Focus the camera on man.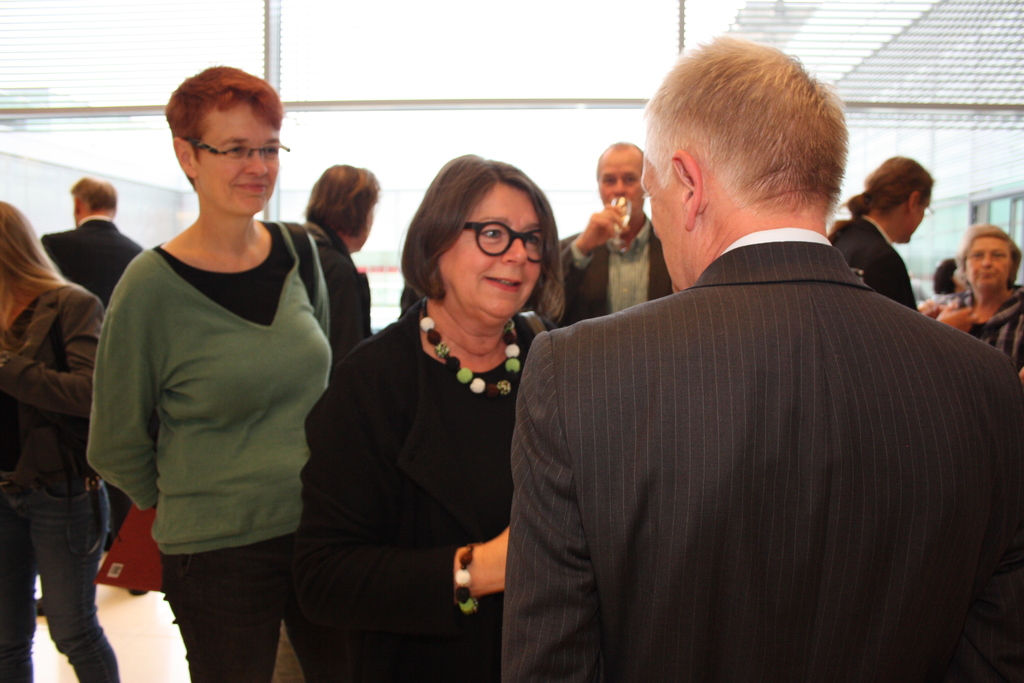
Focus region: locate(520, 140, 669, 331).
